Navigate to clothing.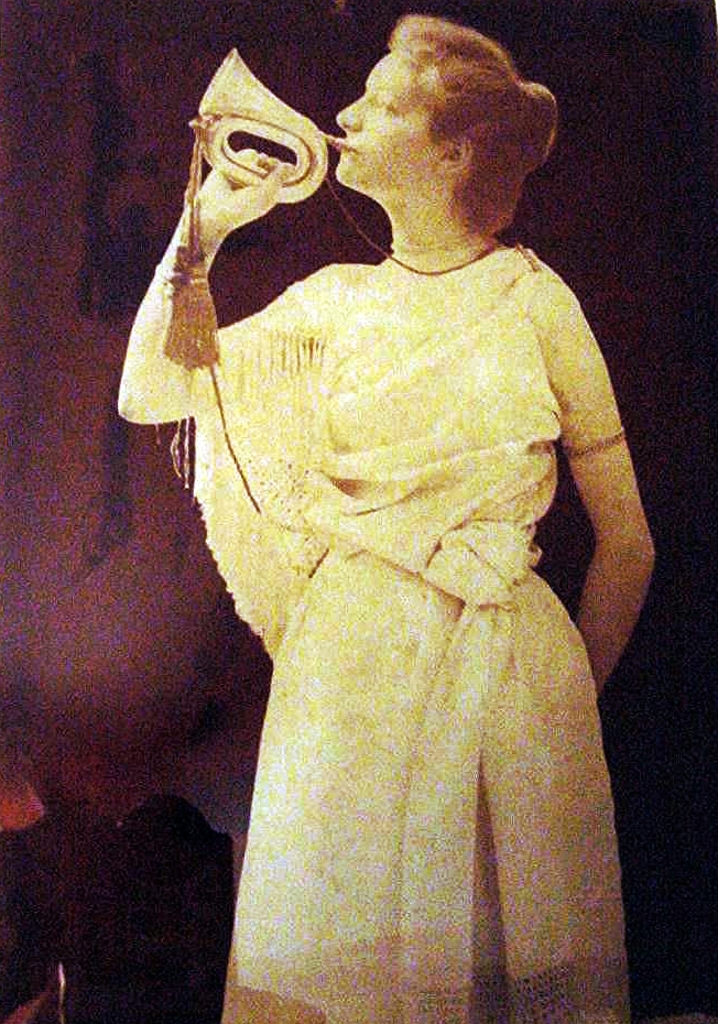
Navigation target: 134,173,646,1007.
